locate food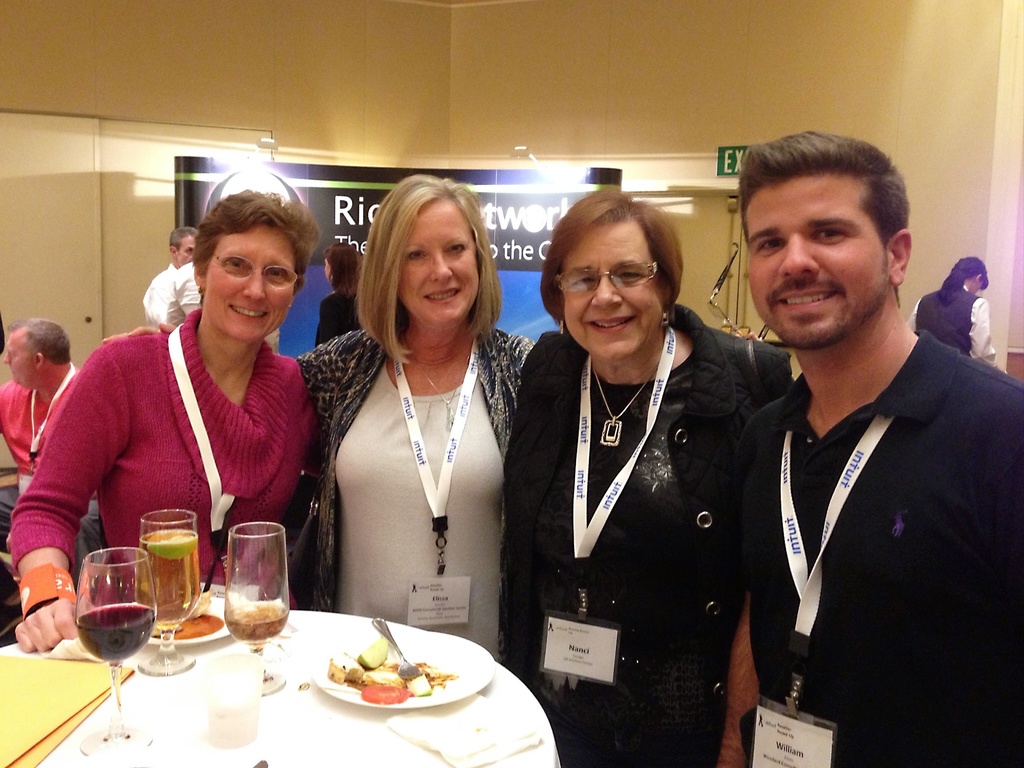
148, 534, 195, 562
